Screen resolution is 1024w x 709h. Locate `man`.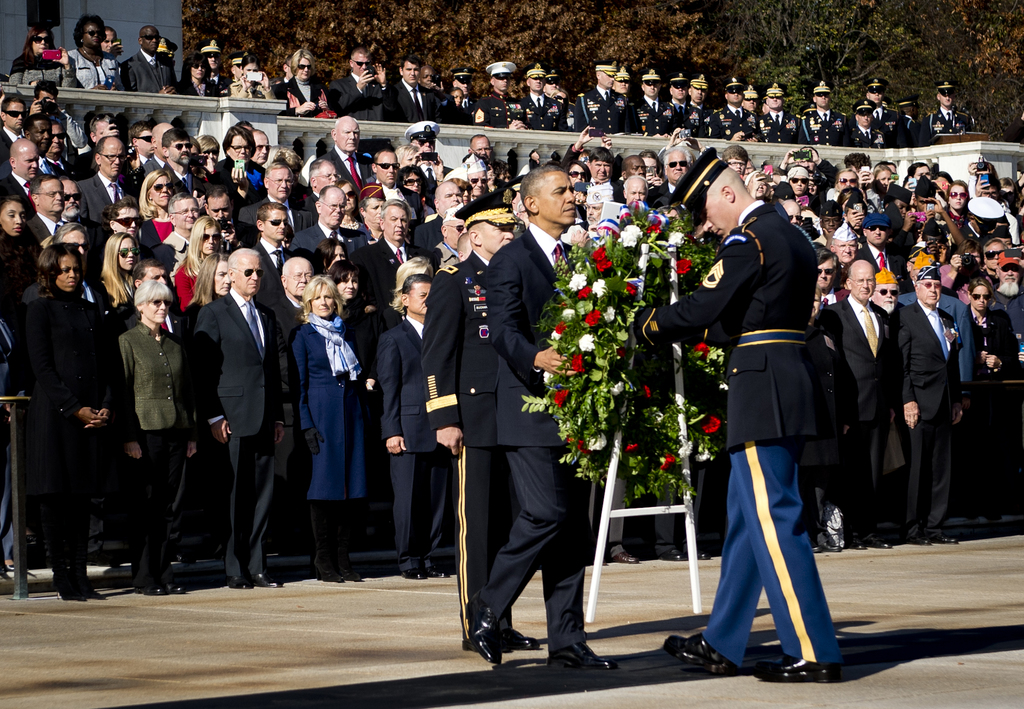
{"left": 844, "top": 94, "right": 893, "bottom": 144}.
